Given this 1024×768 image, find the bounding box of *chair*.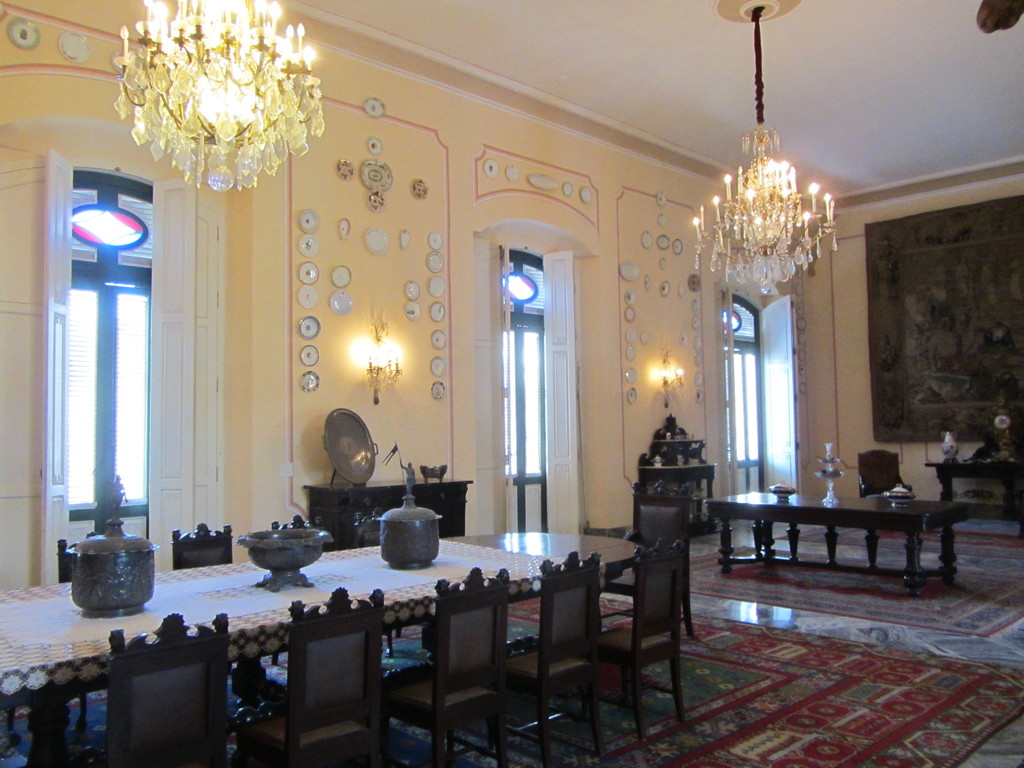
select_region(490, 549, 605, 767).
